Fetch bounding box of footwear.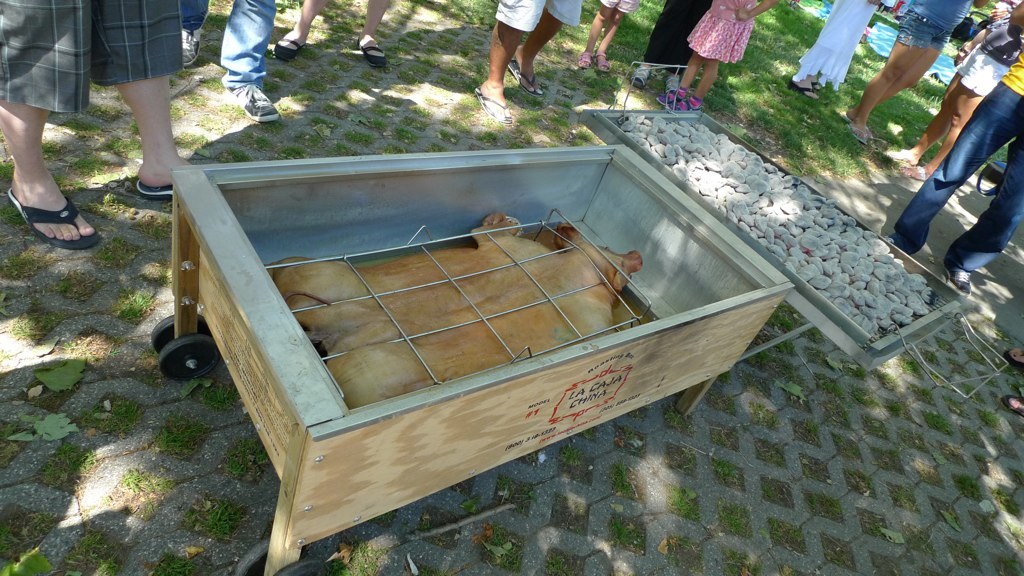
Bbox: select_region(651, 83, 682, 109).
